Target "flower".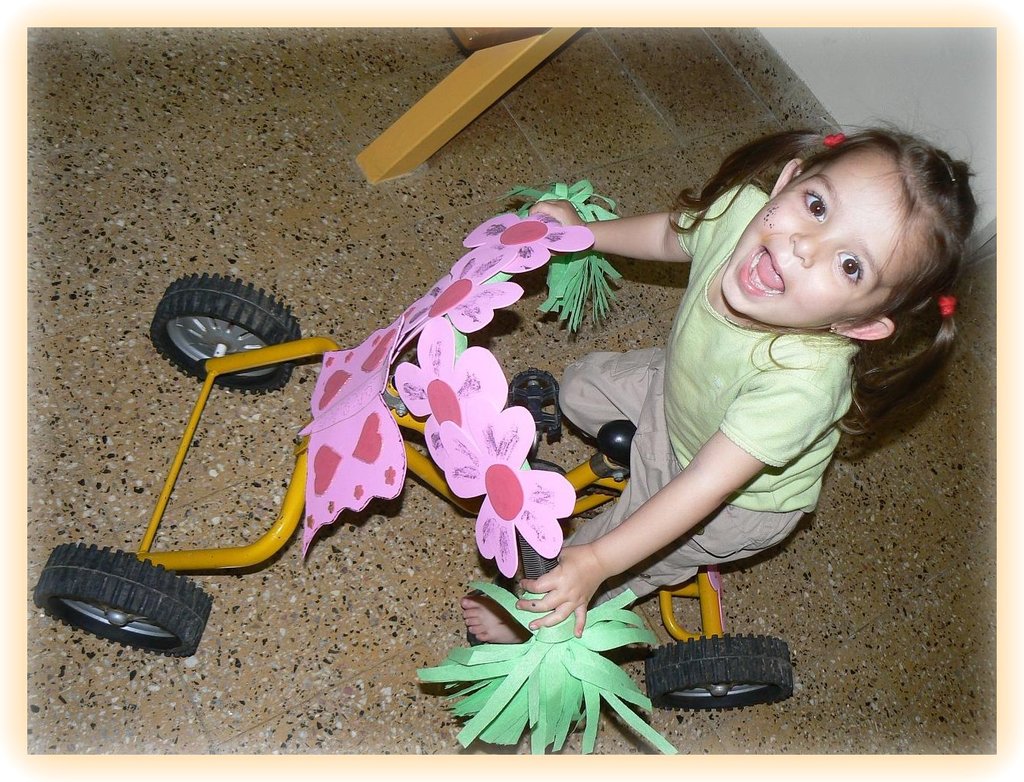
Target region: {"x1": 394, "y1": 314, "x2": 509, "y2": 471}.
